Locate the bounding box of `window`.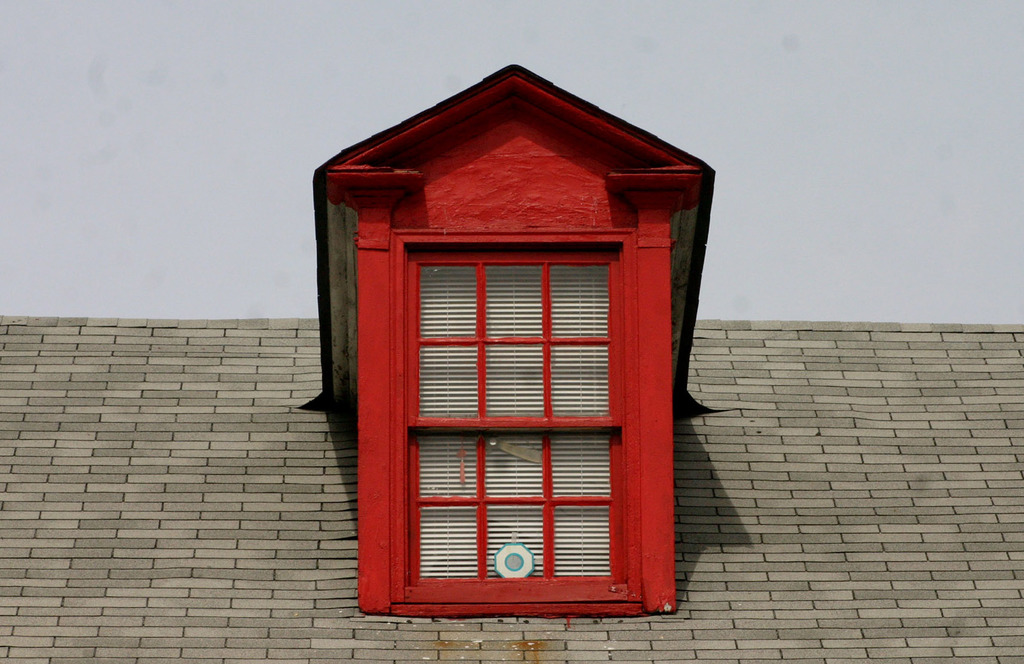
Bounding box: 386:227:648:601.
